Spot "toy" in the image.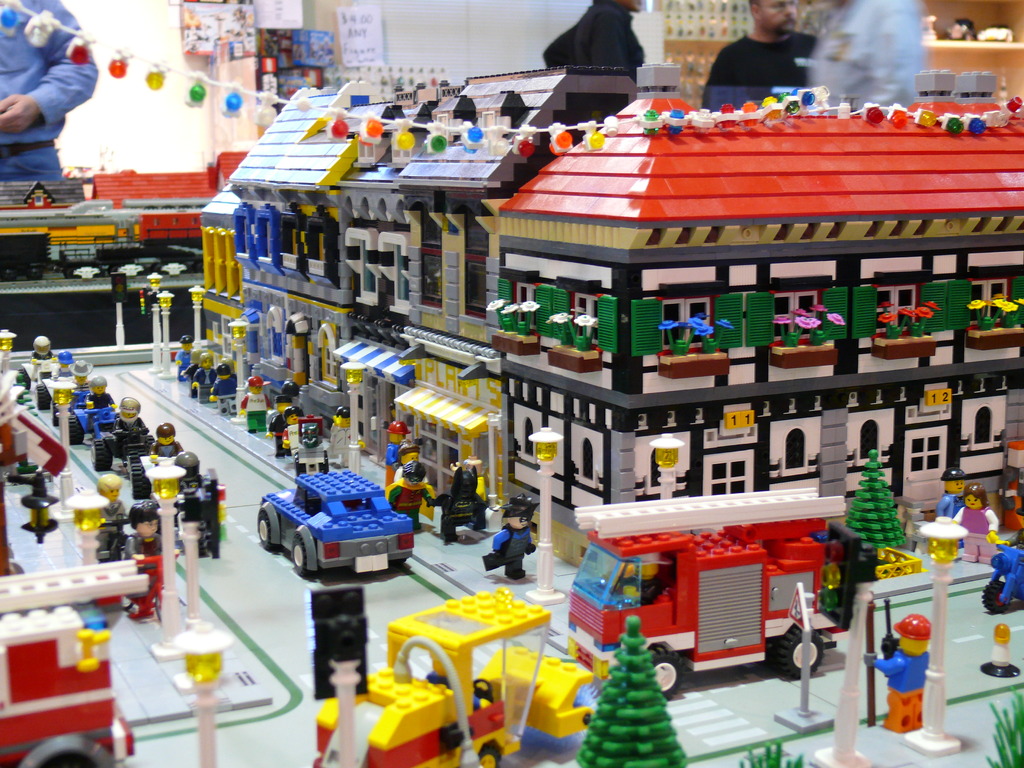
"toy" found at [x1=92, y1=399, x2=150, y2=465].
